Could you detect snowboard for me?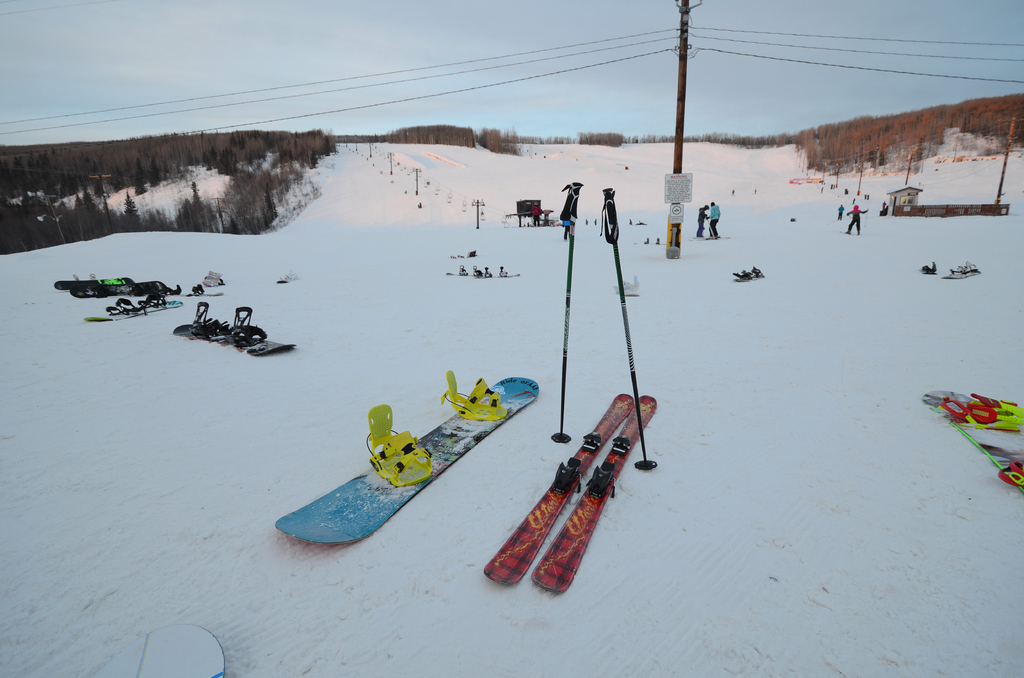
Detection result: 921:390:1023:492.
